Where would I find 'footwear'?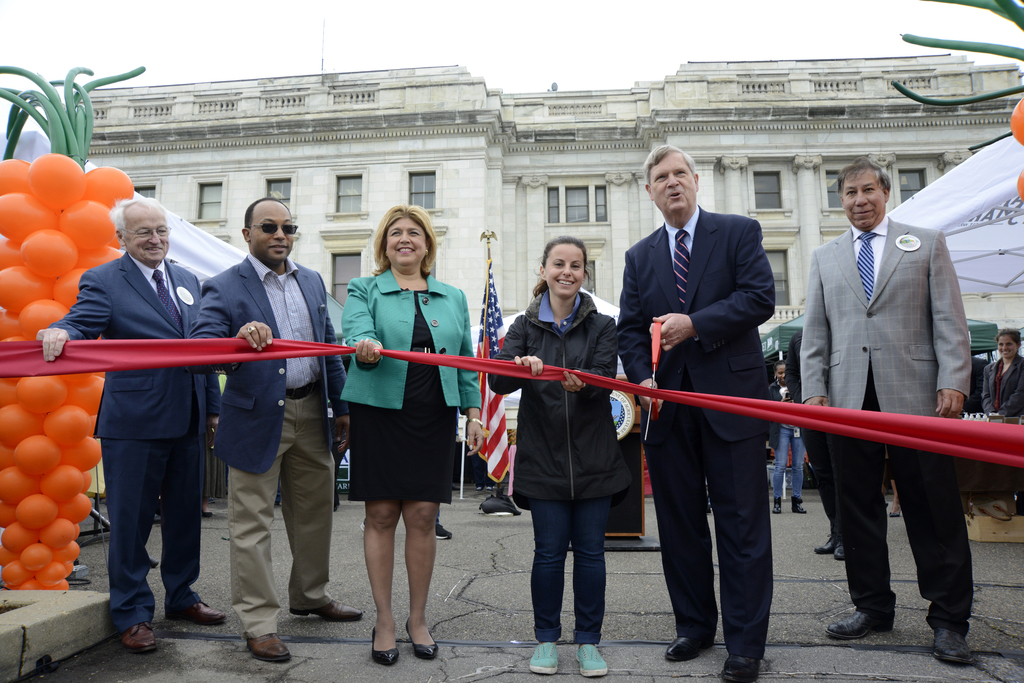
At [x1=524, y1=638, x2=559, y2=673].
